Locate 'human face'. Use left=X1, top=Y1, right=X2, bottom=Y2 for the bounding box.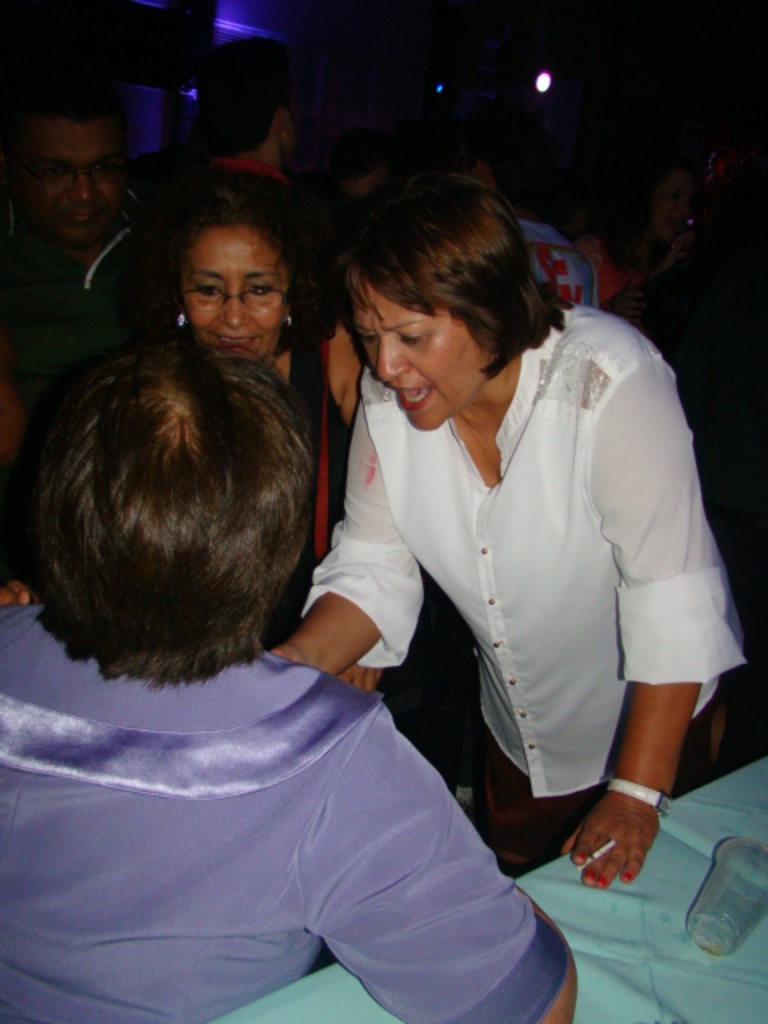
left=184, top=224, right=286, bottom=363.
